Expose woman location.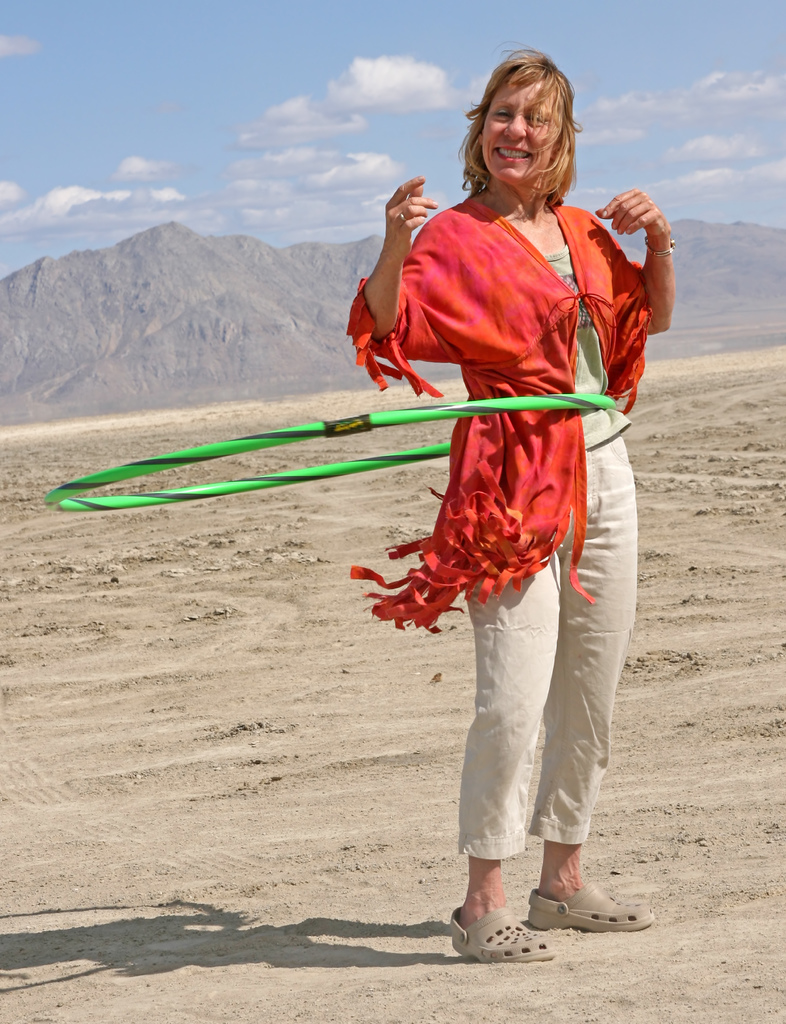
Exposed at {"x1": 337, "y1": 70, "x2": 661, "y2": 934}.
